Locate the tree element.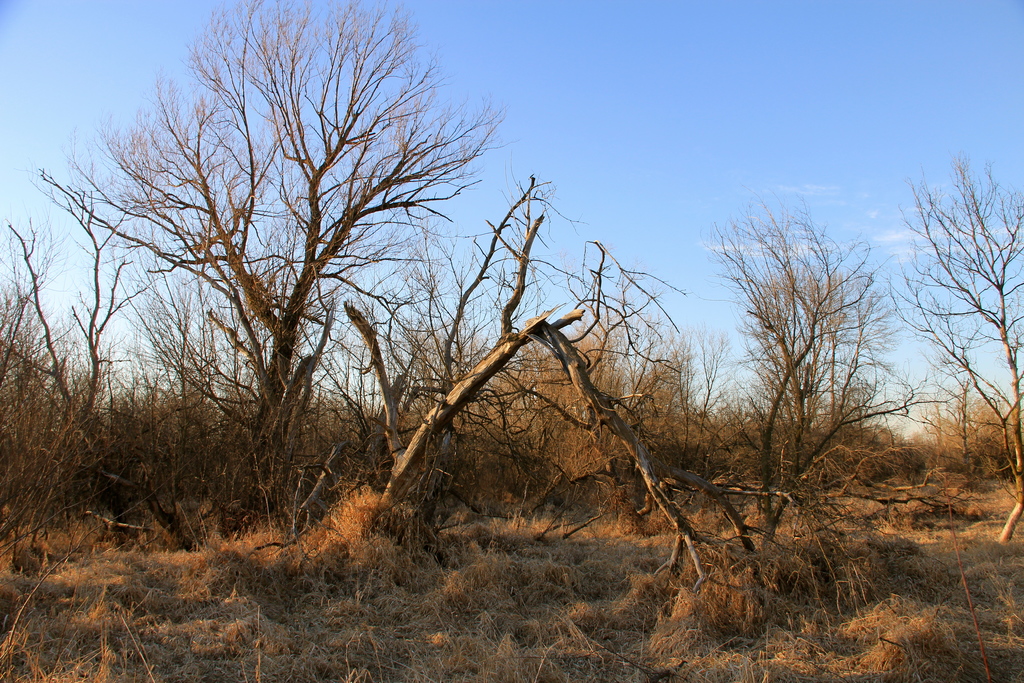
Element bbox: [x1=33, y1=0, x2=504, y2=502].
